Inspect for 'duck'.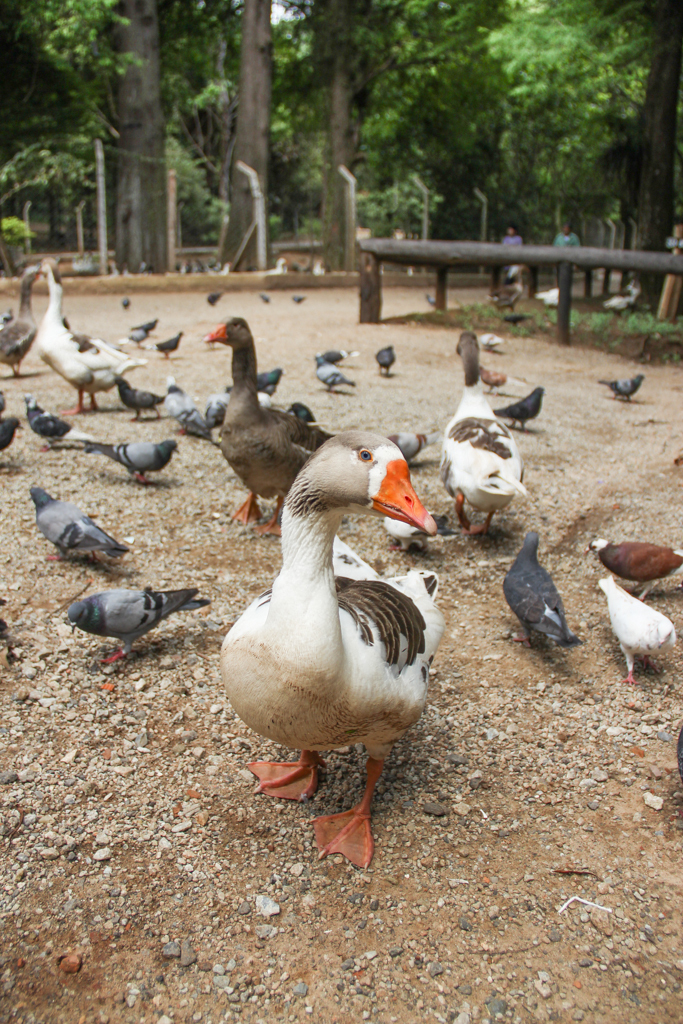
Inspection: box(437, 327, 520, 536).
